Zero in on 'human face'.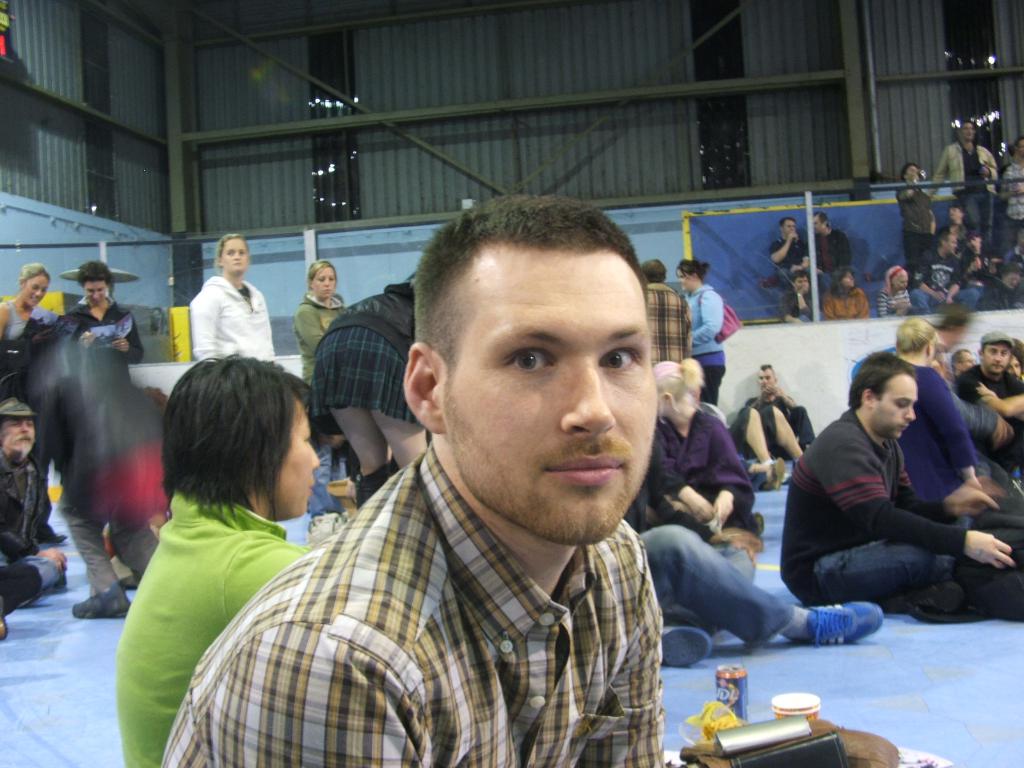
Zeroed in: detection(964, 124, 975, 143).
